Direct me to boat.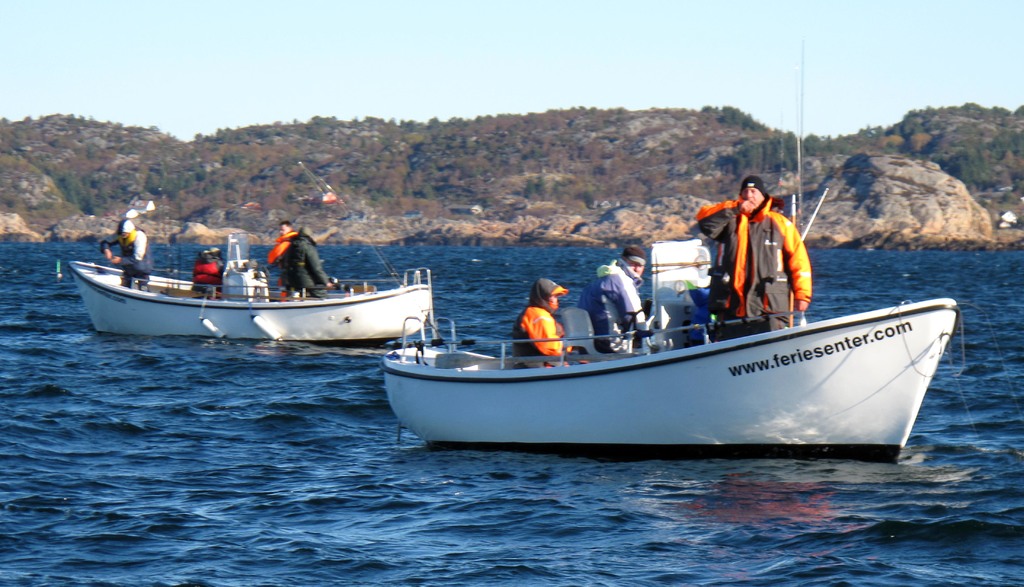
Direction: box=[70, 262, 433, 334].
